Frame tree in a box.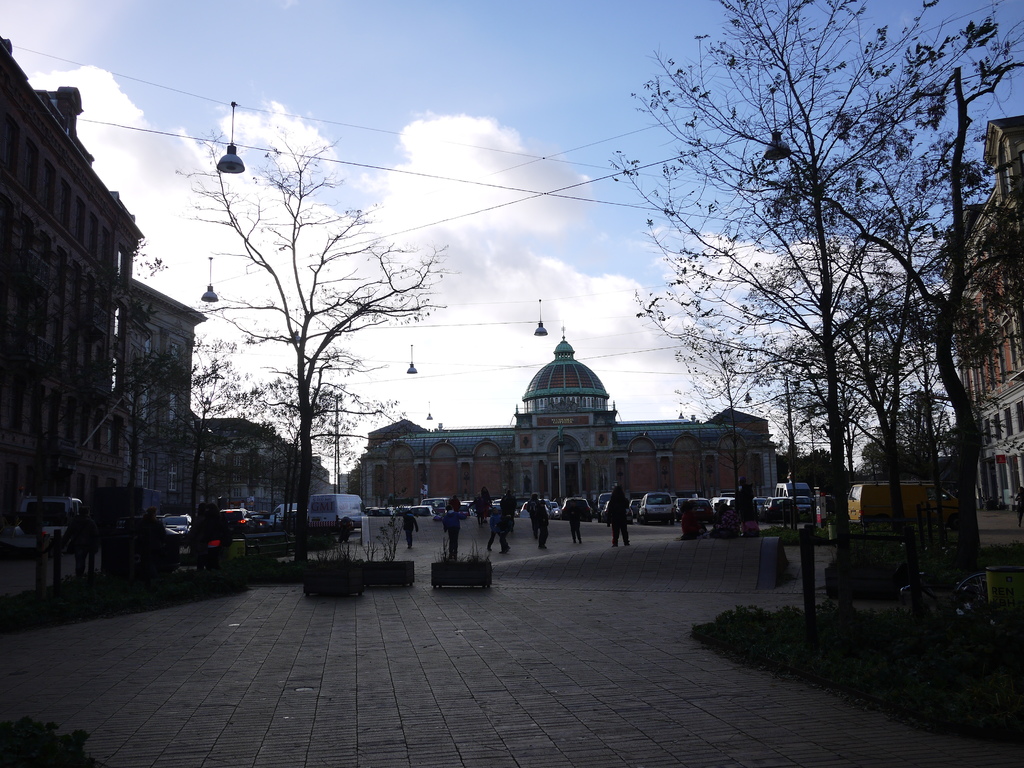
<box>826,58,1021,584</box>.
